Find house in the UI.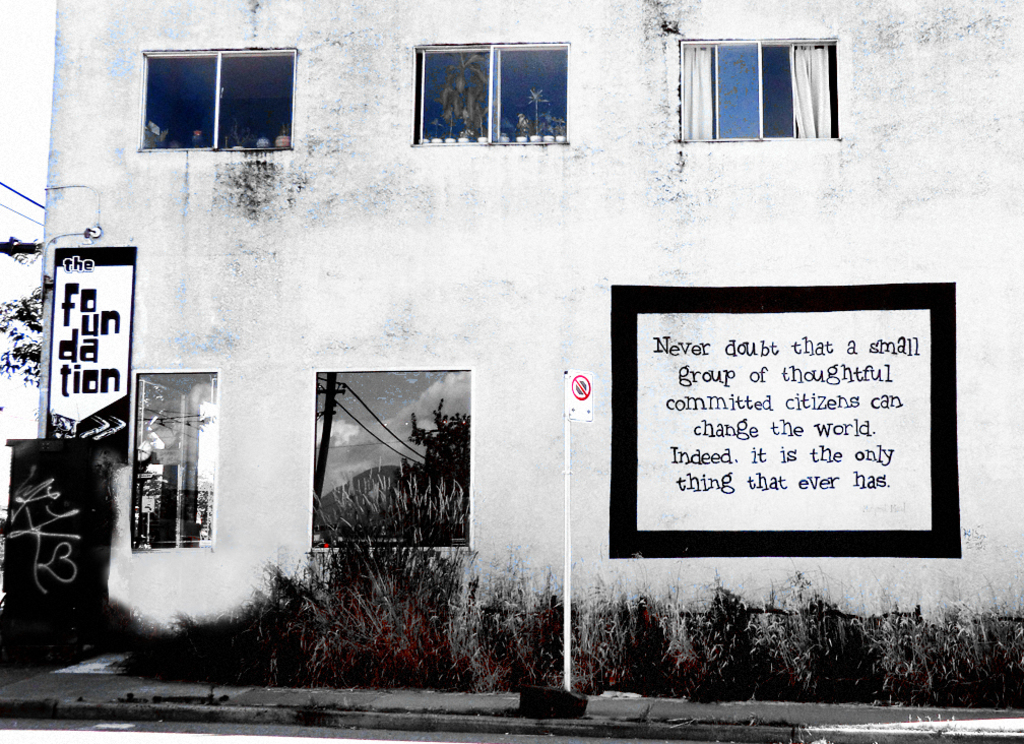
UI element at box=[37, 0, 1023, 690].
